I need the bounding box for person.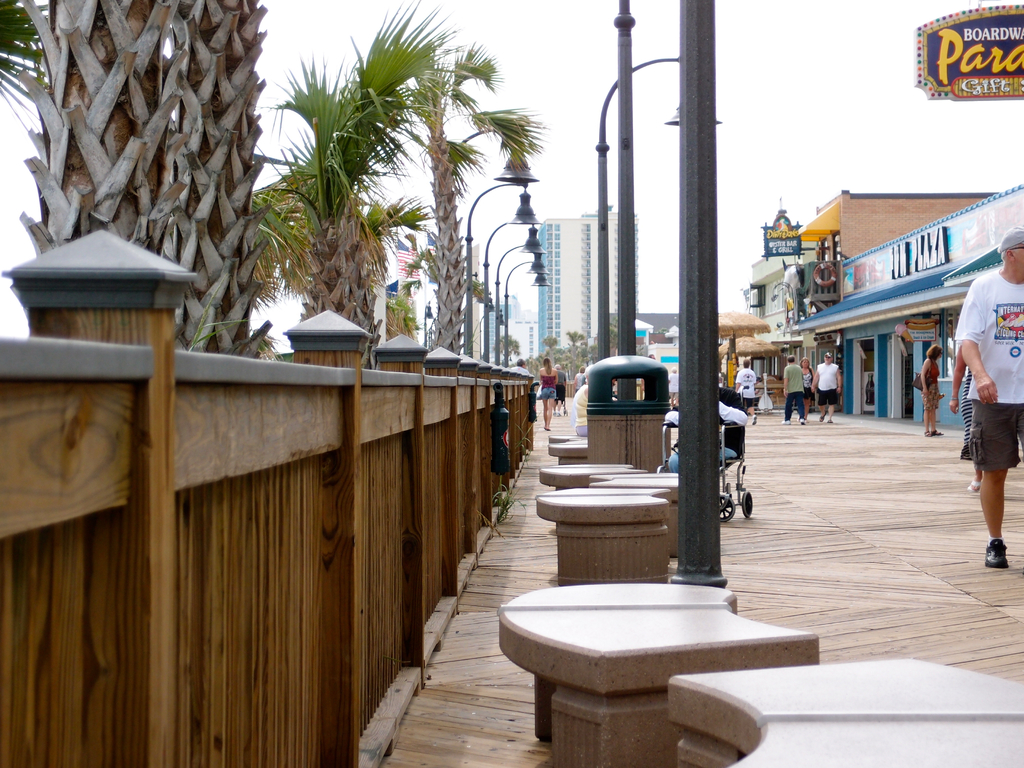
Here it is: 573, 363, 599, 393.
